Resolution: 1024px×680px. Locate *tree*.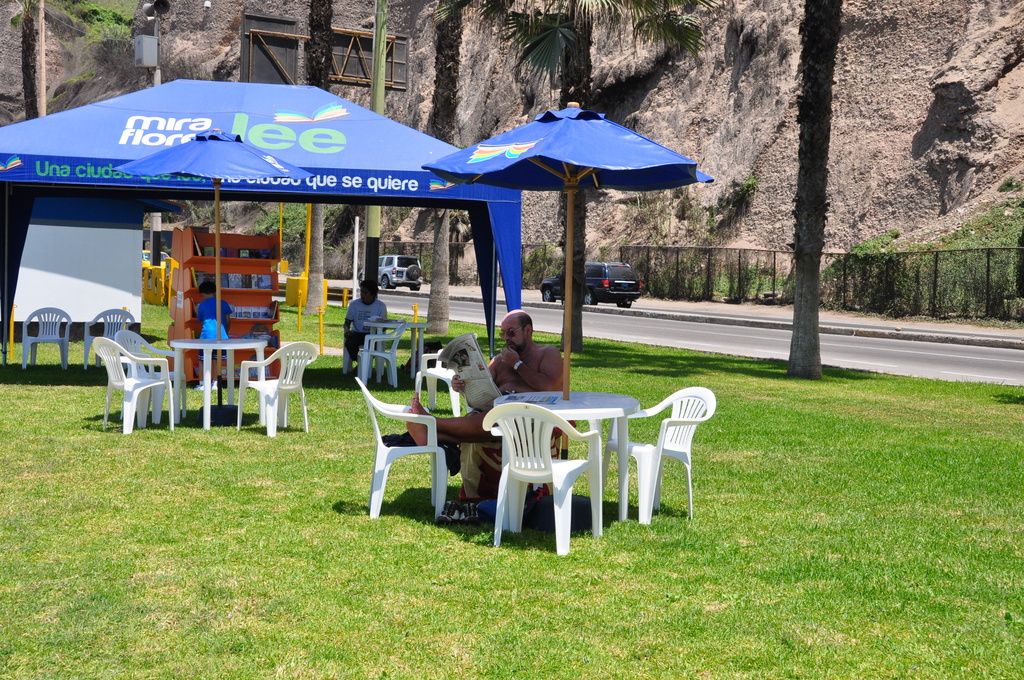
12/0/49/124.
